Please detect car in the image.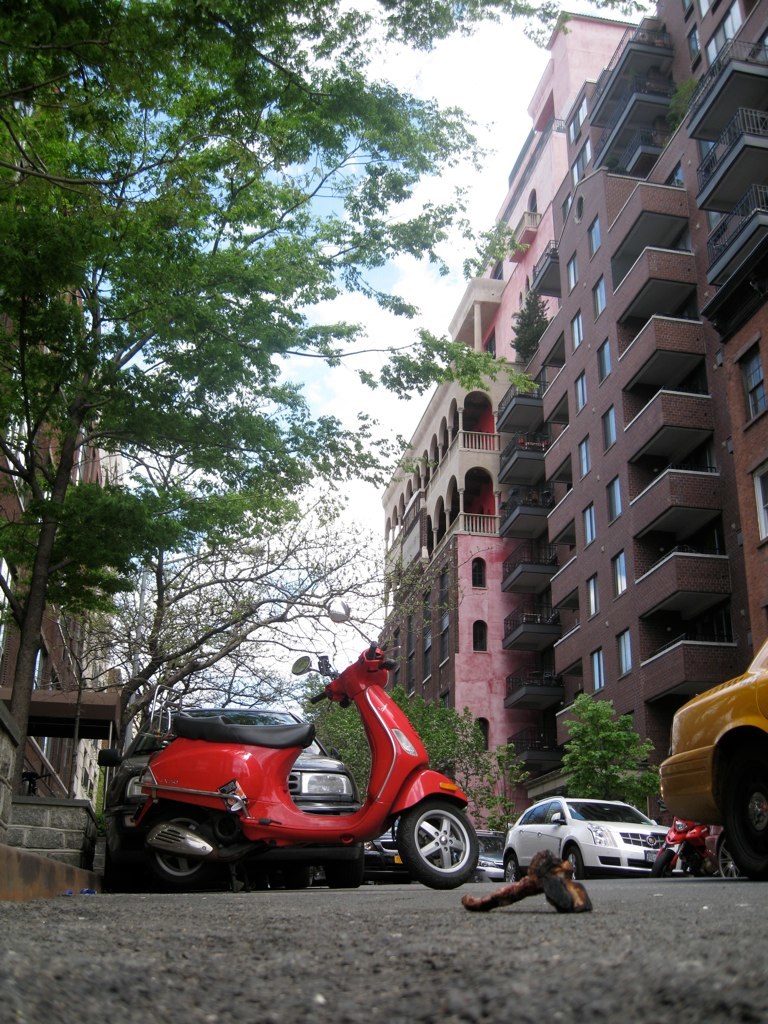
select_region(506, 792, 685, 880).
